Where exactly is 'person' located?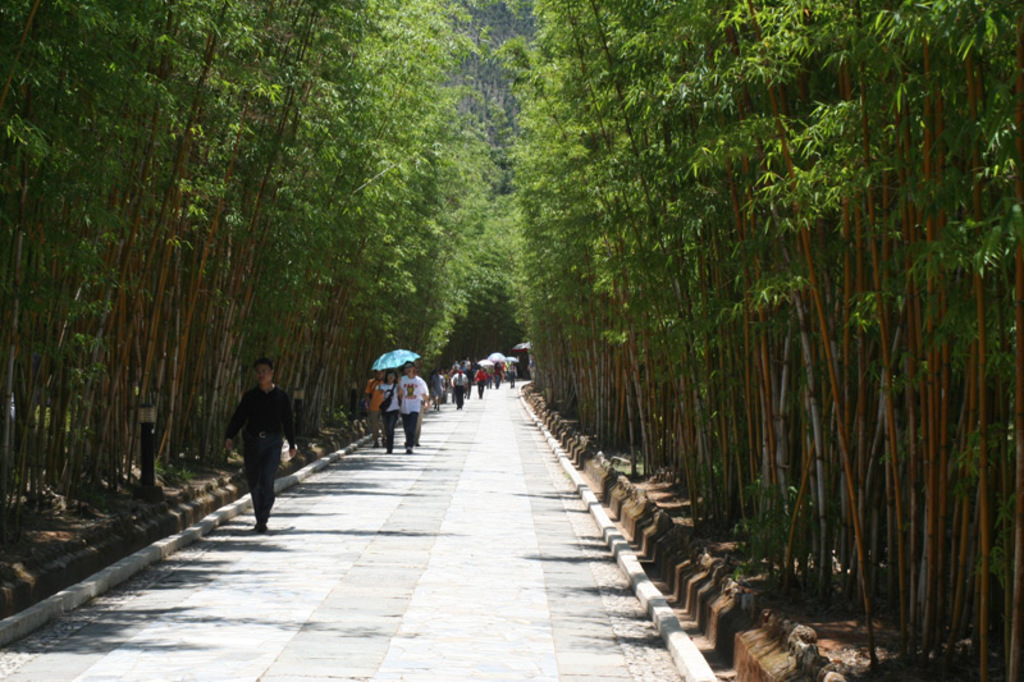
Its bounding box is region(221, 356, 291, 539).
